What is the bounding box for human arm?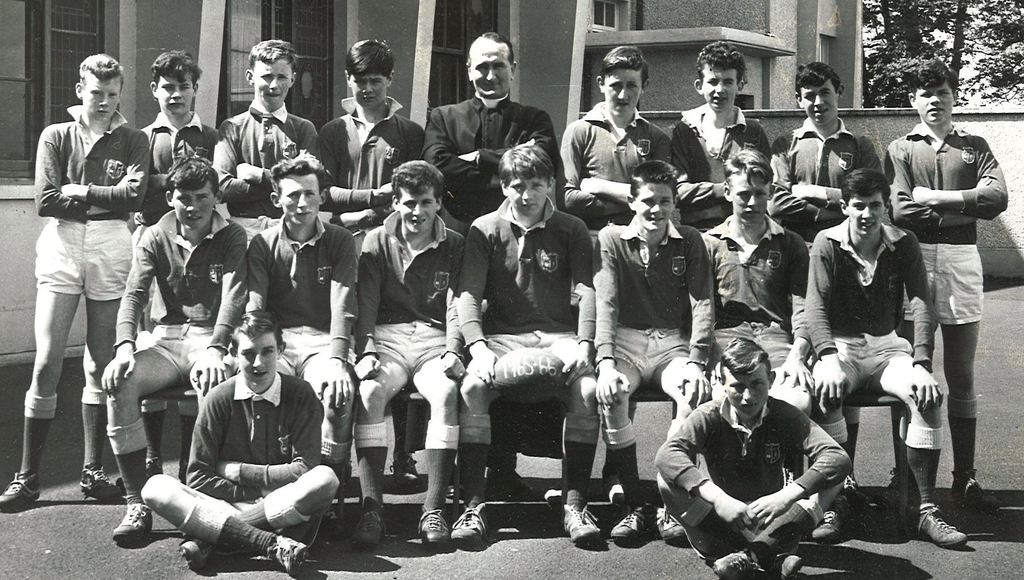
[451,220,493,386].
